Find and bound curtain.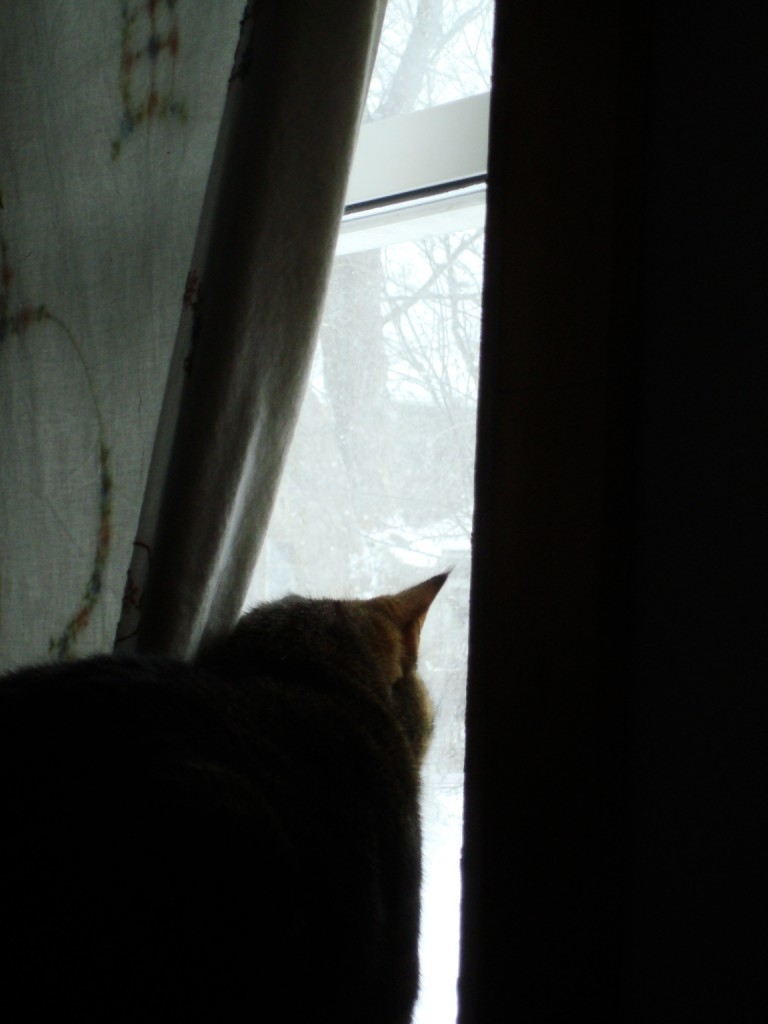
Bound: (0,0,391,670).
